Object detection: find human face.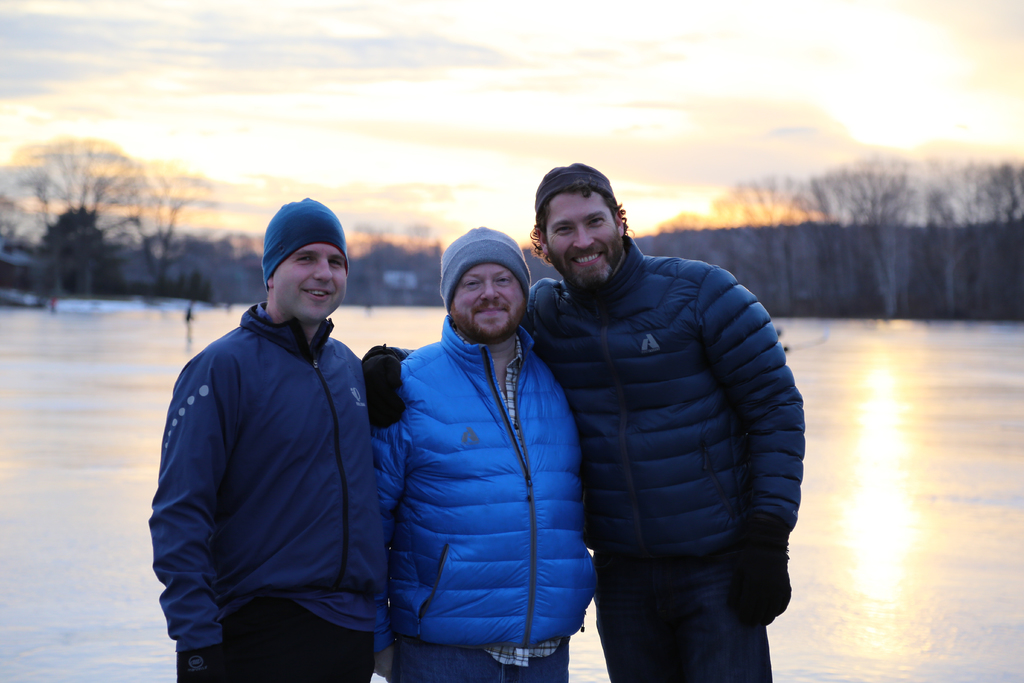
crop(277, 244, 351, 324).
